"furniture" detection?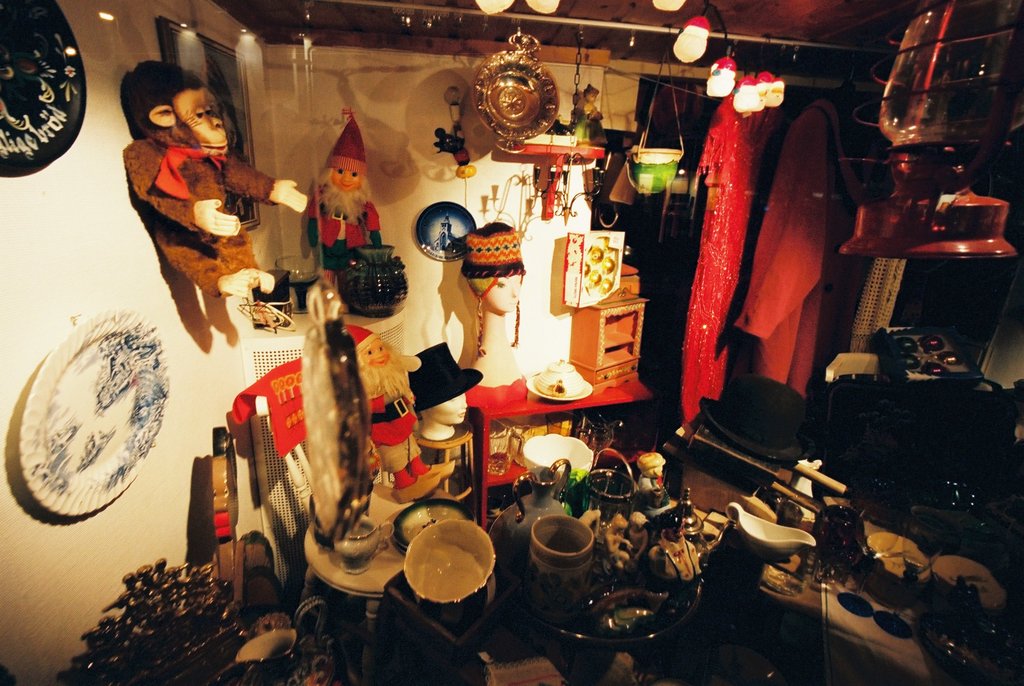
[459,373,655,534]
